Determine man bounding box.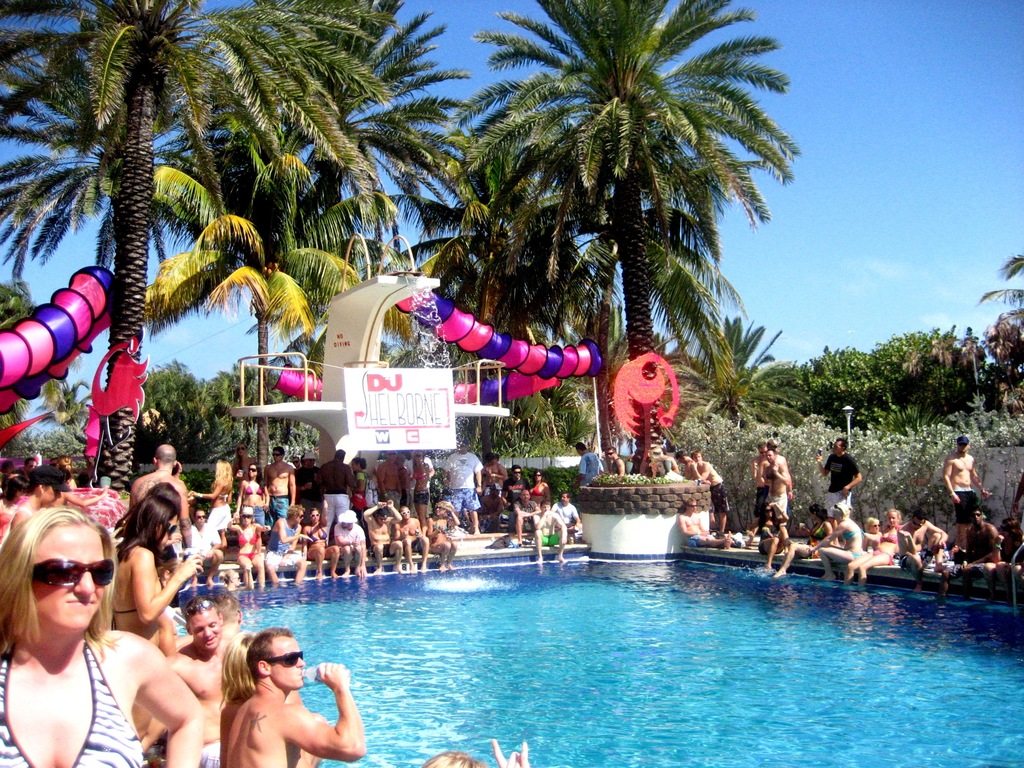
Determined: [527, 502, 566, 568].
